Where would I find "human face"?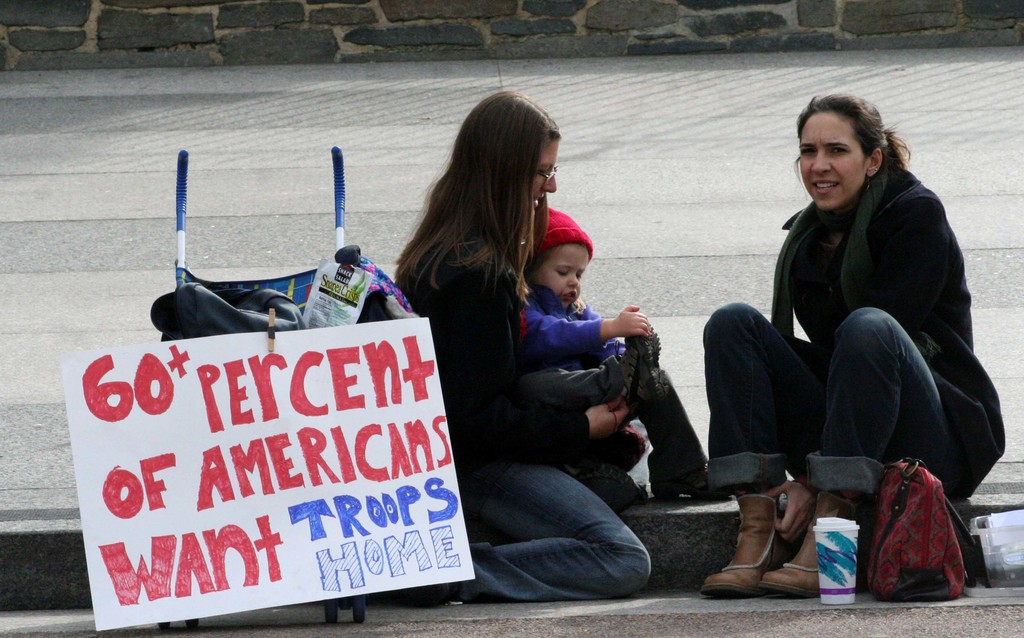
At (534, 245, 591, 311).
